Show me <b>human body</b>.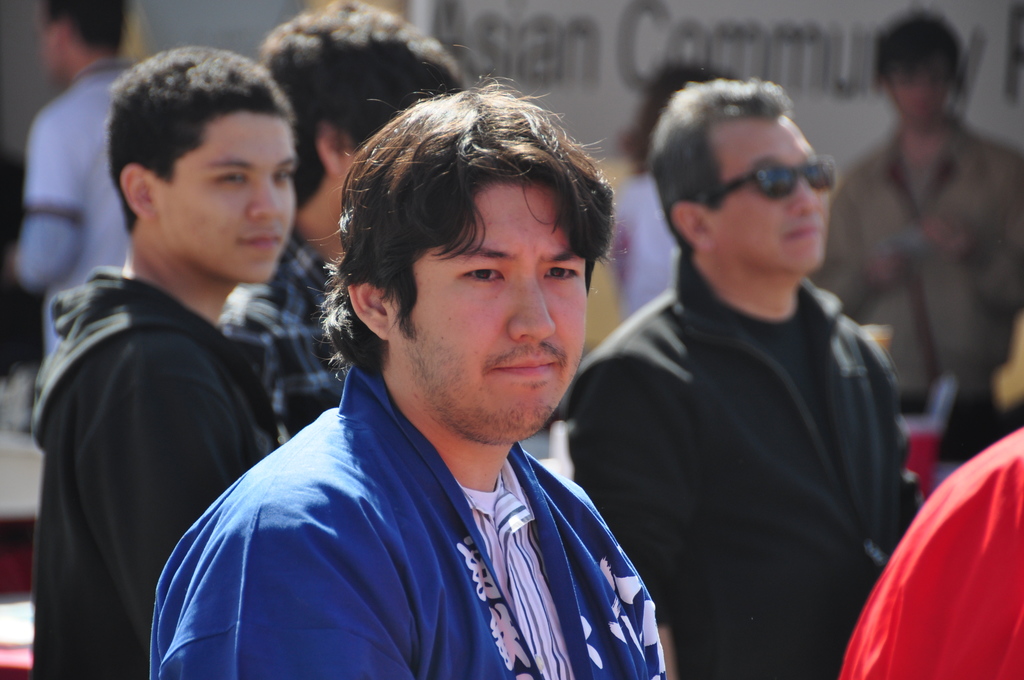
<b>human body</b> is here: <bbox>154, 368, 670, 679</bbox>.
